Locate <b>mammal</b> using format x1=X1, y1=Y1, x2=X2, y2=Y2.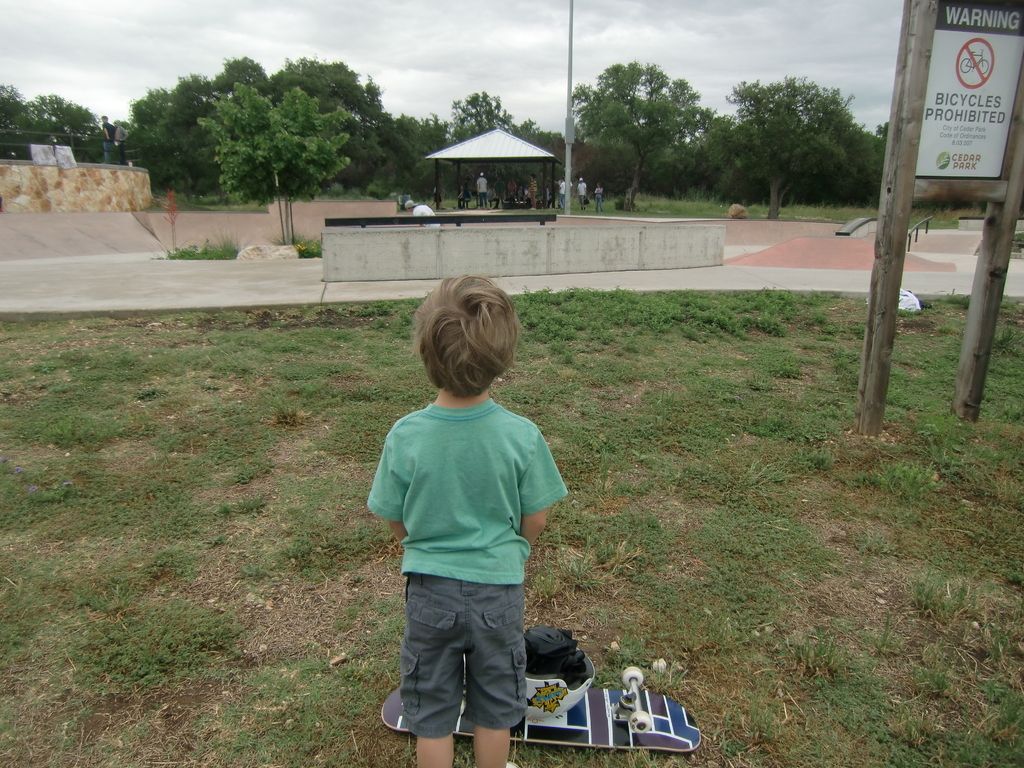
x1=537, y1=182, x2=551, y2=207.
